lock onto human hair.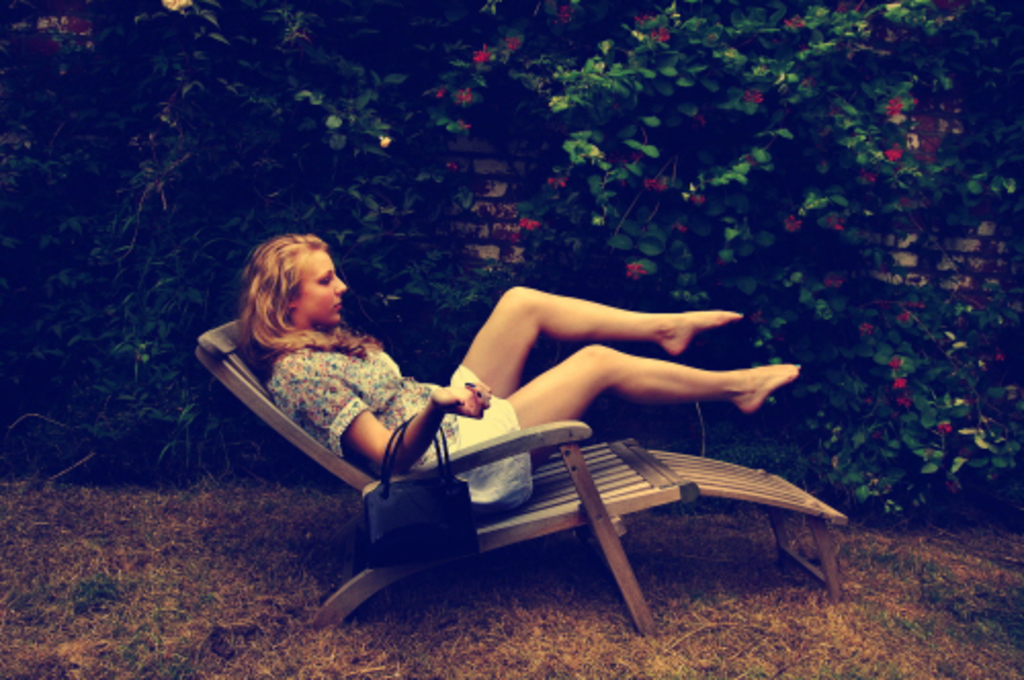
Locked: l=221, t=229, r=356, b=365.
